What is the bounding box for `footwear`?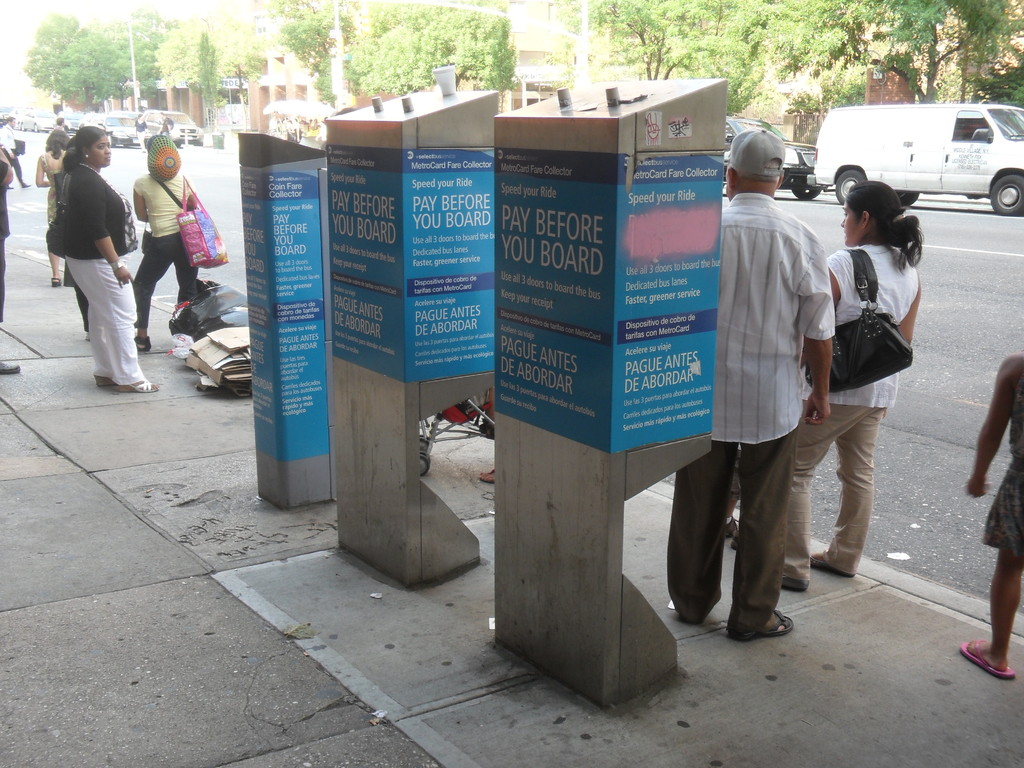
region(49, 276, 62, 289).
